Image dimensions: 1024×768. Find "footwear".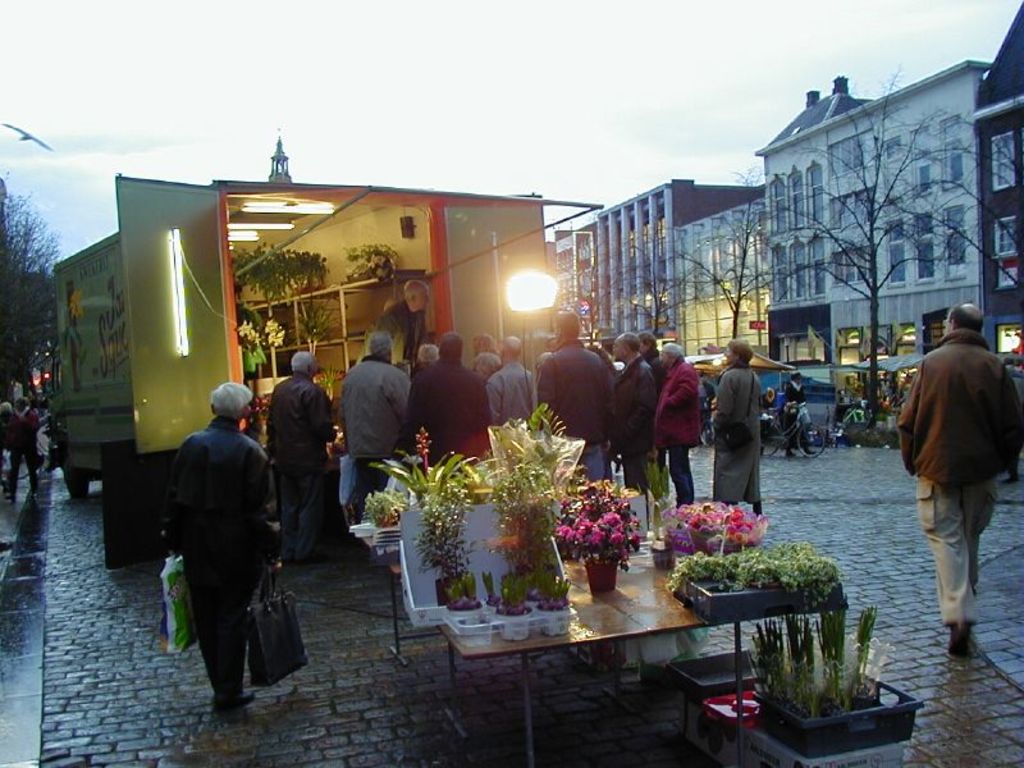
region(945, 617, 973, 657).
